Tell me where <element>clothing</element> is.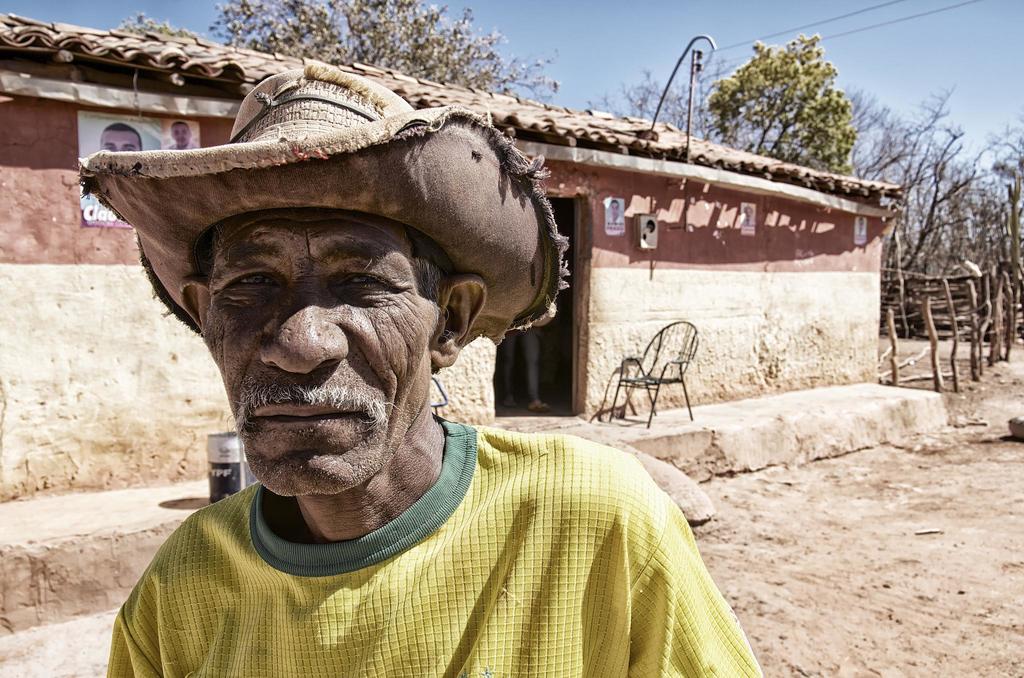
<element>clothing</element> is at 72, 394, 785, 670.
